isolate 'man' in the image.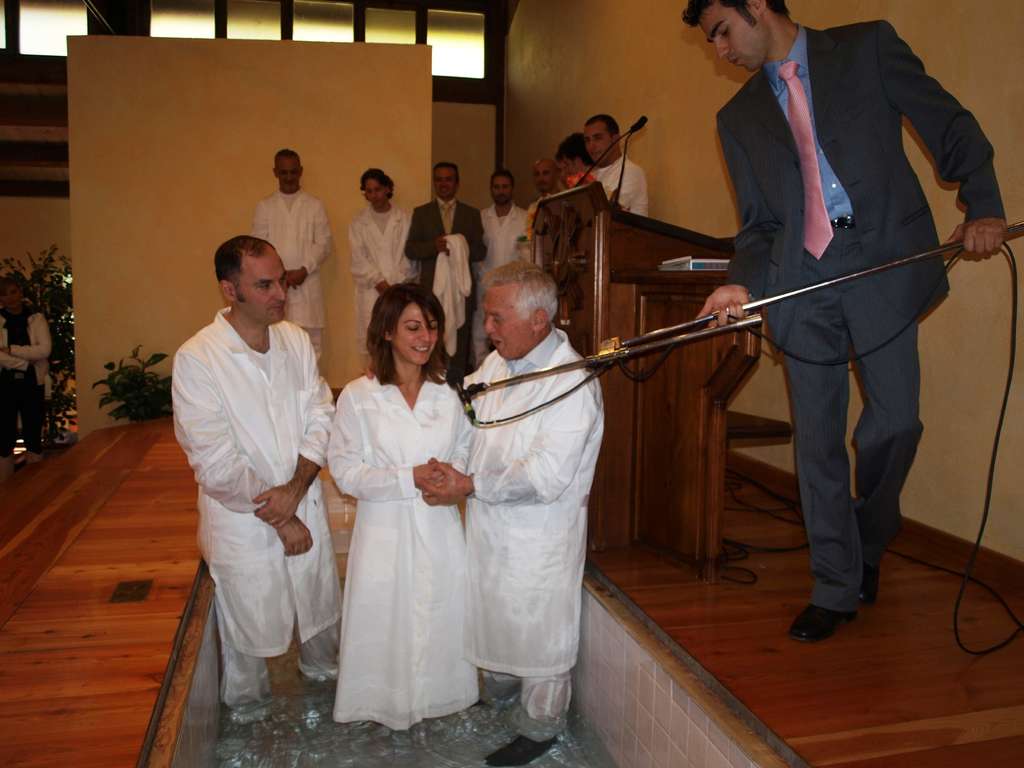
Isolated region: [x1=161, y1=189, x2=342, y2=748].
